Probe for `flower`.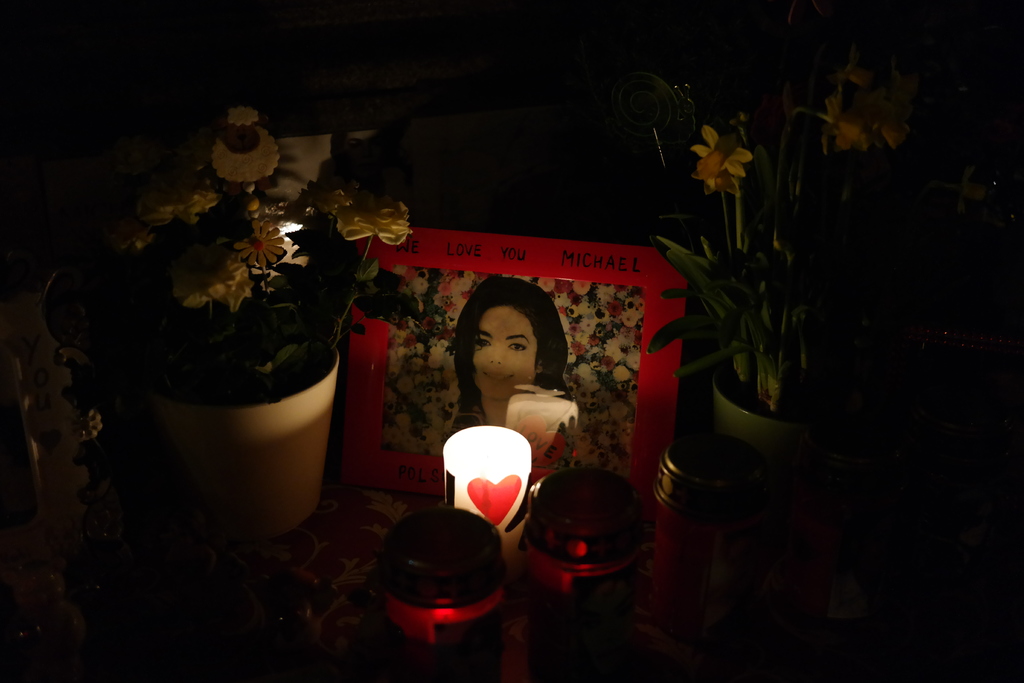
Probe result: [left=170, top=245, right=269, bottom=313].
